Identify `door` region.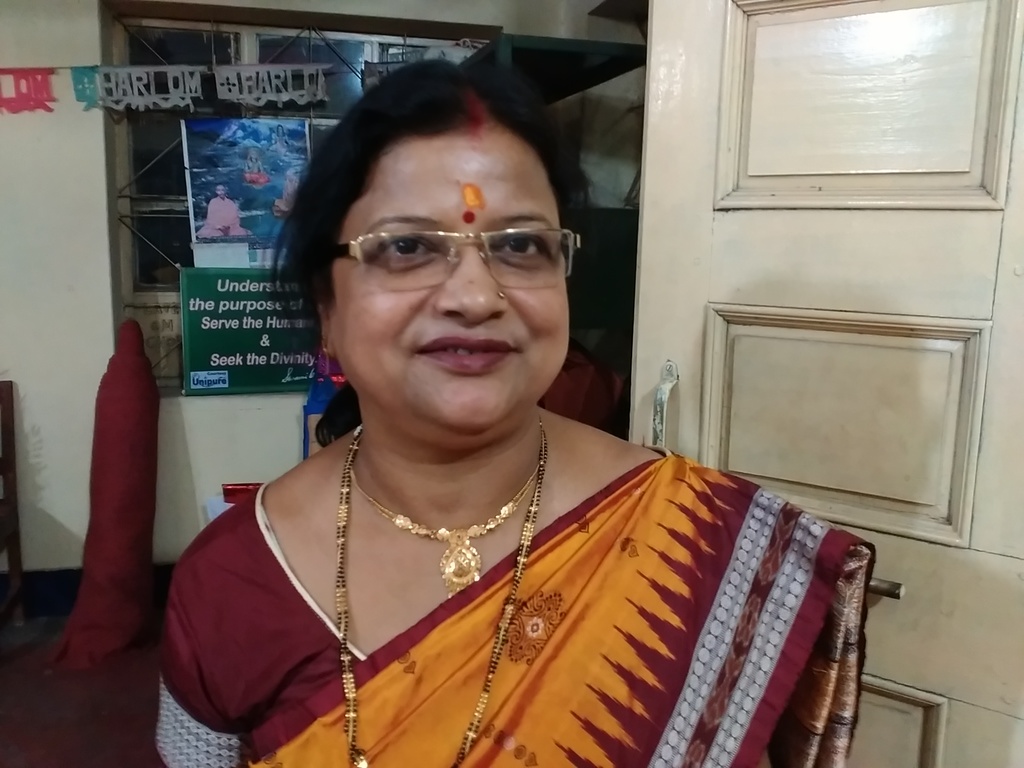
Region: l=627, t=0, r=1023, b=767.
